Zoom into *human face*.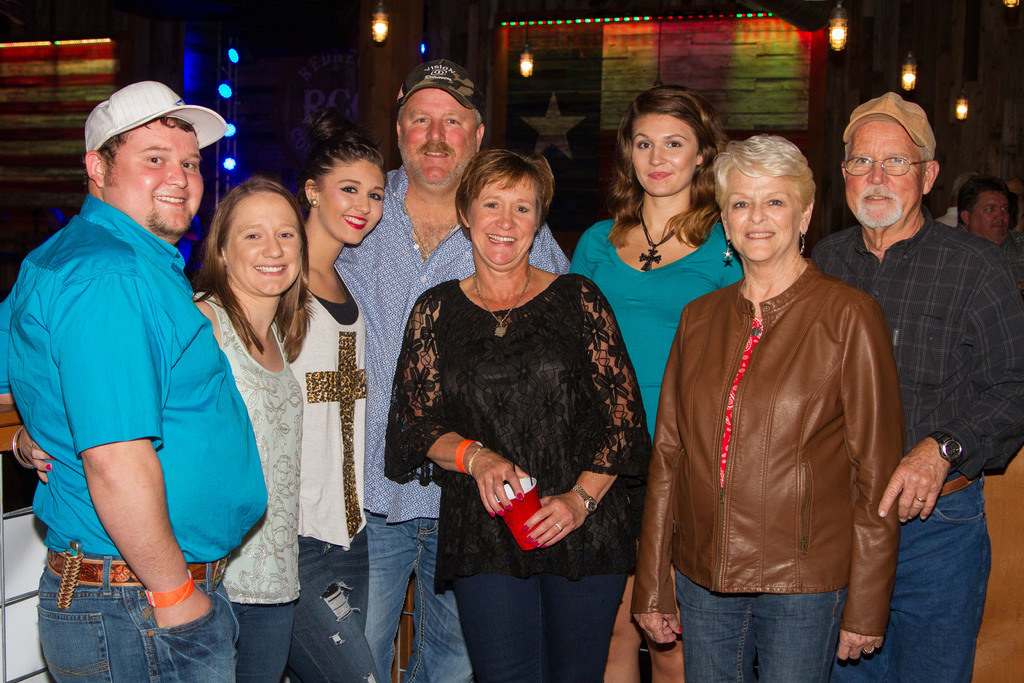
Zoom target: [728, 172, 802, 259].
